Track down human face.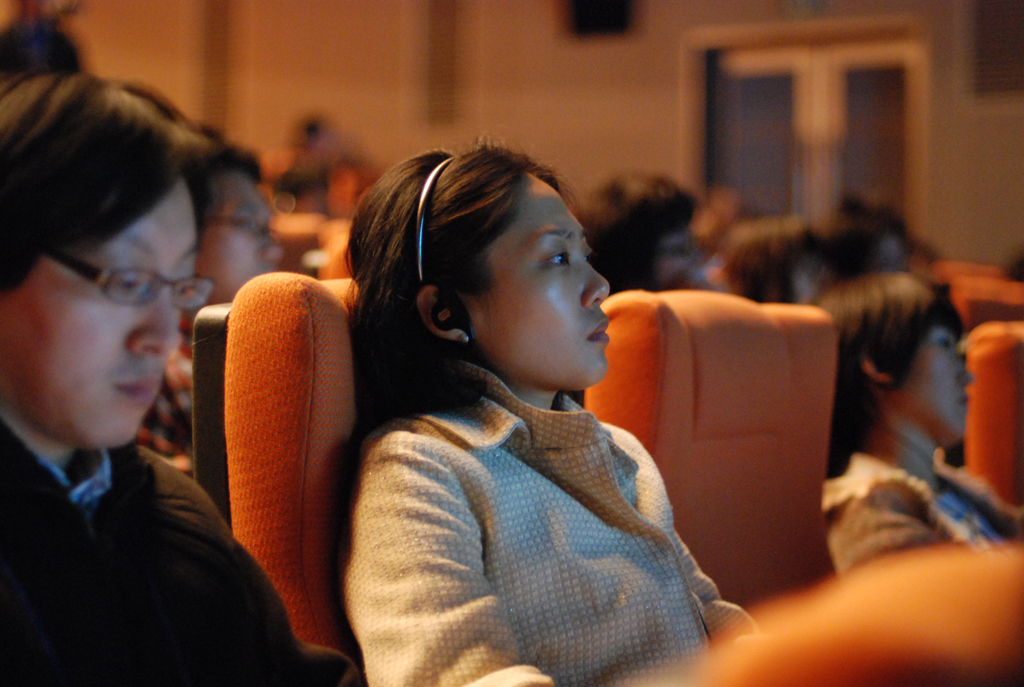
Tracked to locate(0, 178, 199, 450).
